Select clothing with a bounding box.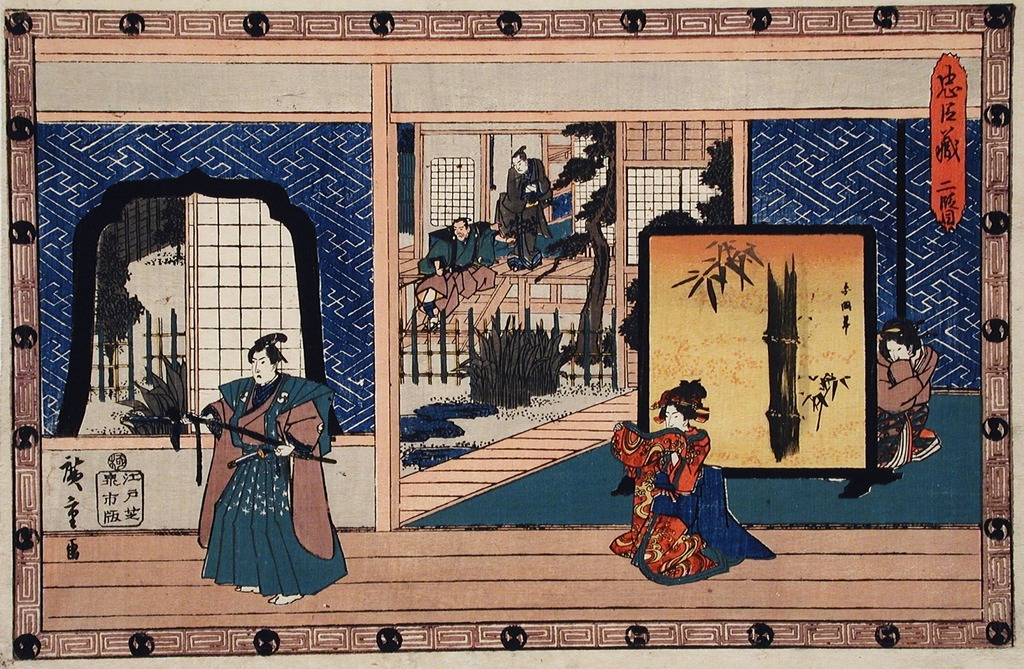
628:421:750:577.
